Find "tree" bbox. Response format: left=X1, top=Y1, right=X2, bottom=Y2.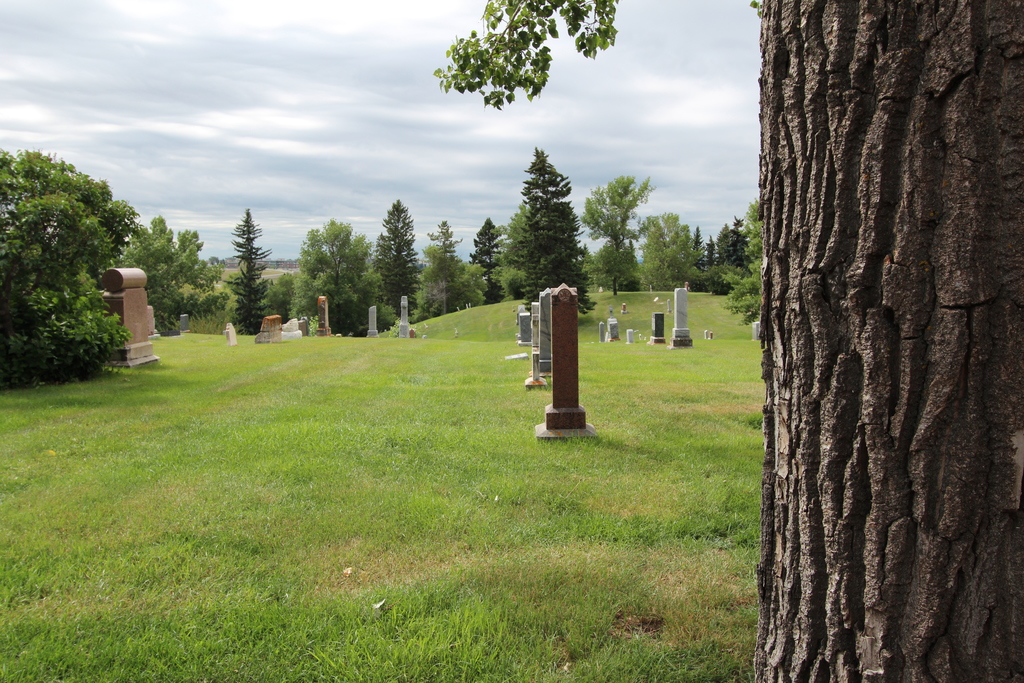
left=460, top=215, right=501, bottom=298.
